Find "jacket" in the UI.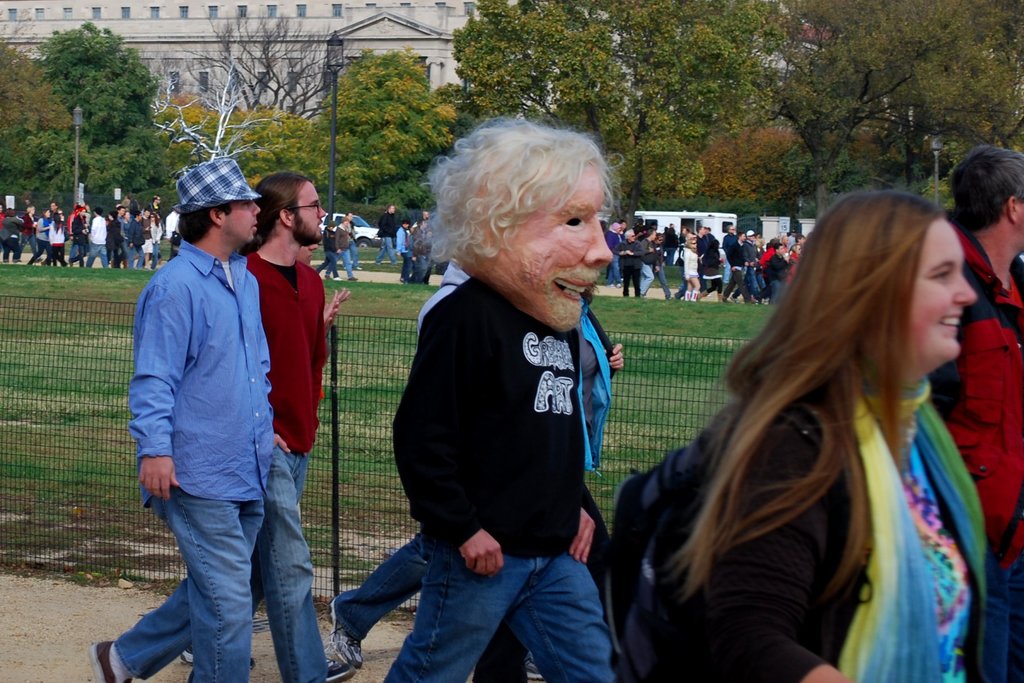
UI element at <bbox>682, 398, 981, 682</bbox>.
